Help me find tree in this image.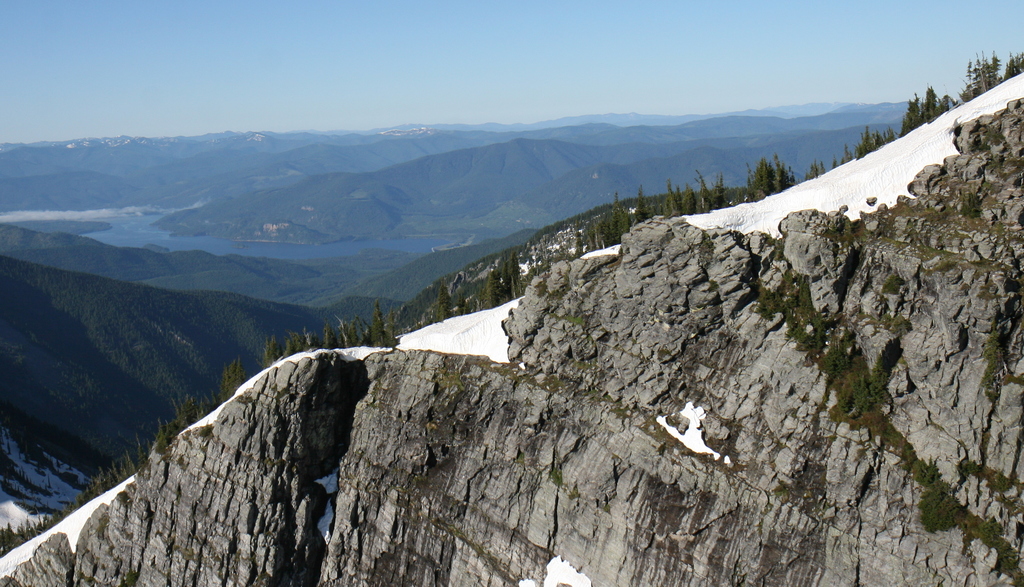
Found it: x1=813, y1=47, x2=1023, y2=172.
